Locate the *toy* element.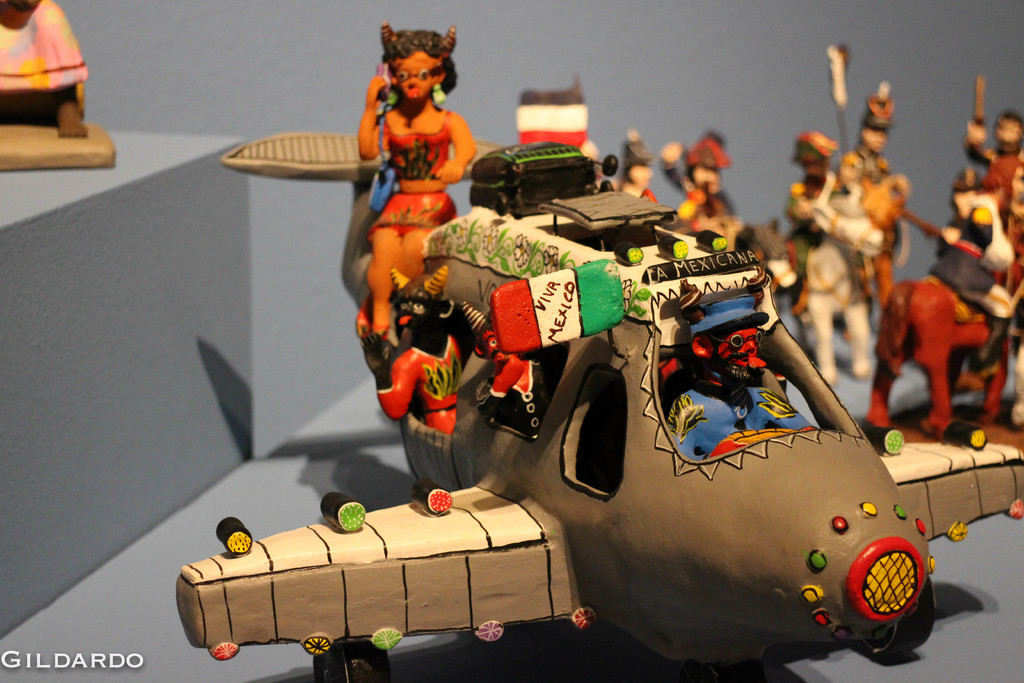
Element bbox: detection(235, 111, 893, 615).
